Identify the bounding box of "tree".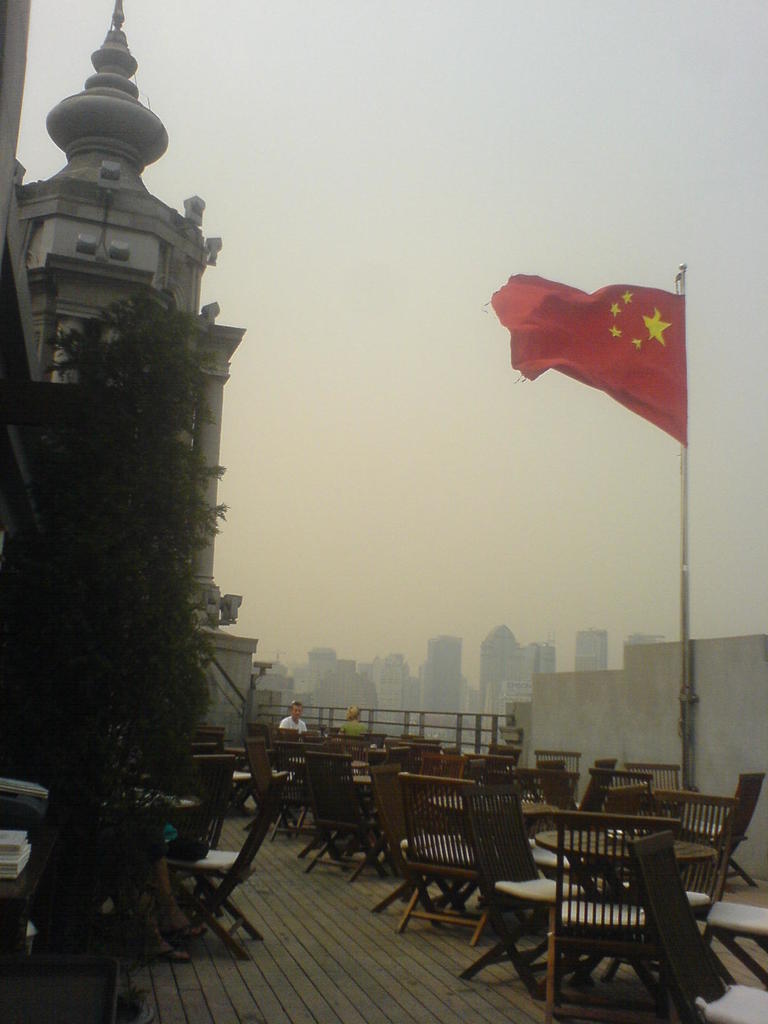
select_region(35, 280, 212, 884).
